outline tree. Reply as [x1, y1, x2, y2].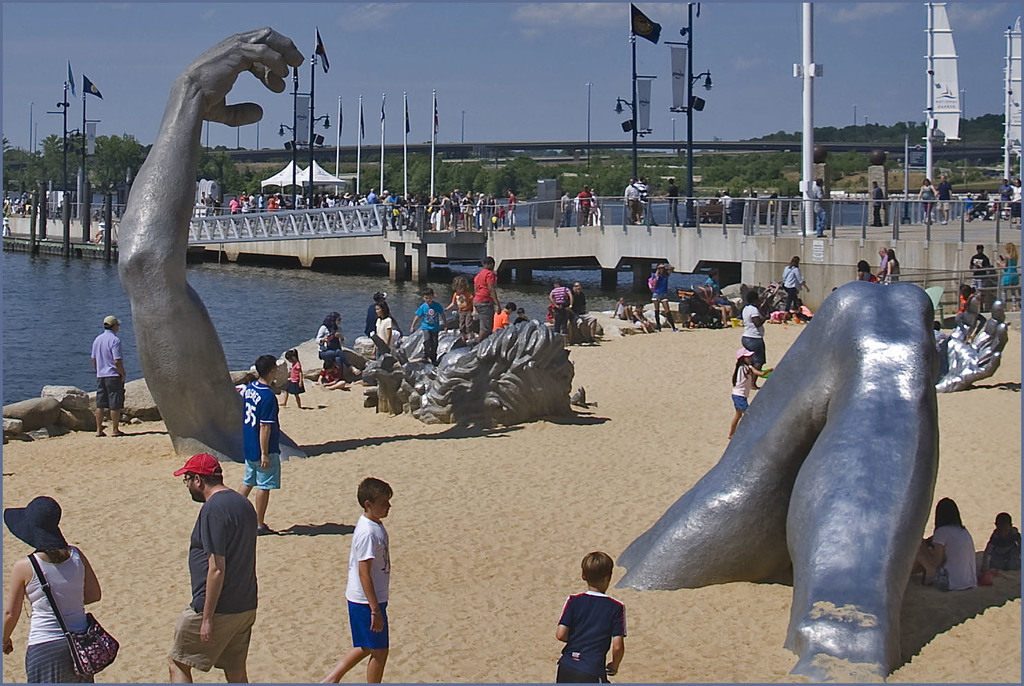
[728, 155, 787, 186].
